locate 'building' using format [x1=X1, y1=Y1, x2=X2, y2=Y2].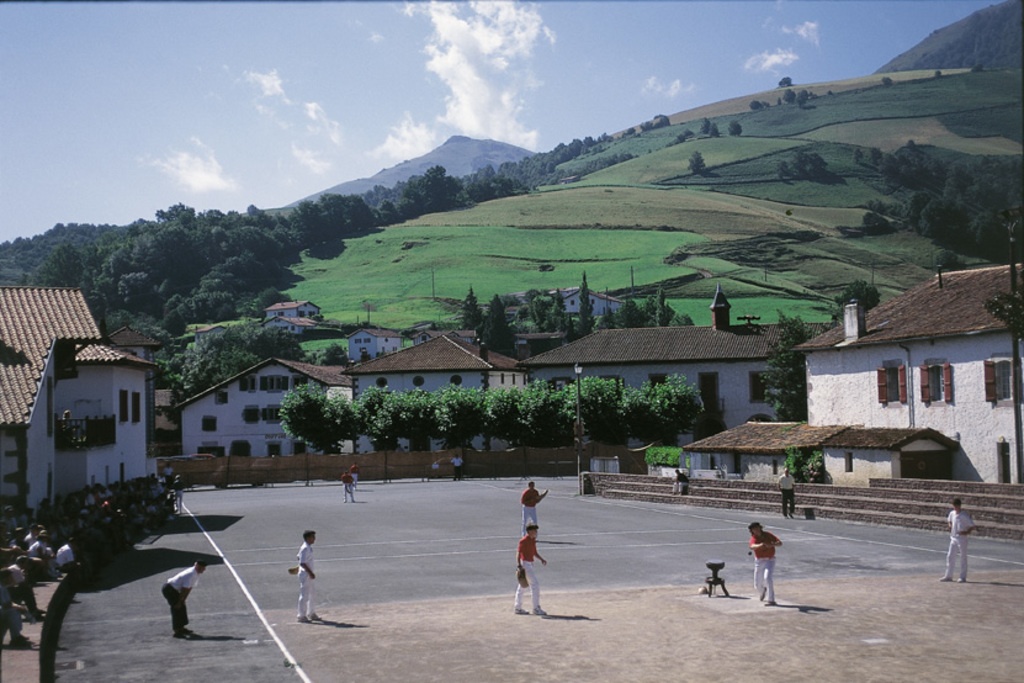
[x1=338, y1=332, x2=525, y2=451].
